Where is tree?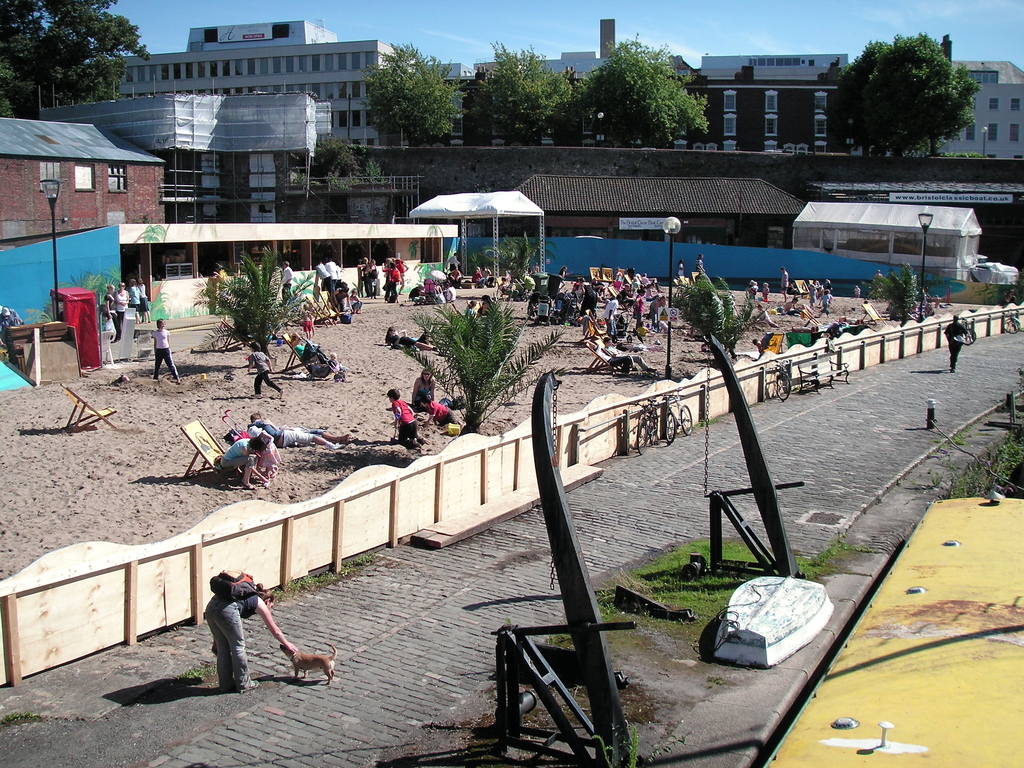
crop(578, 32, 707, 146).
